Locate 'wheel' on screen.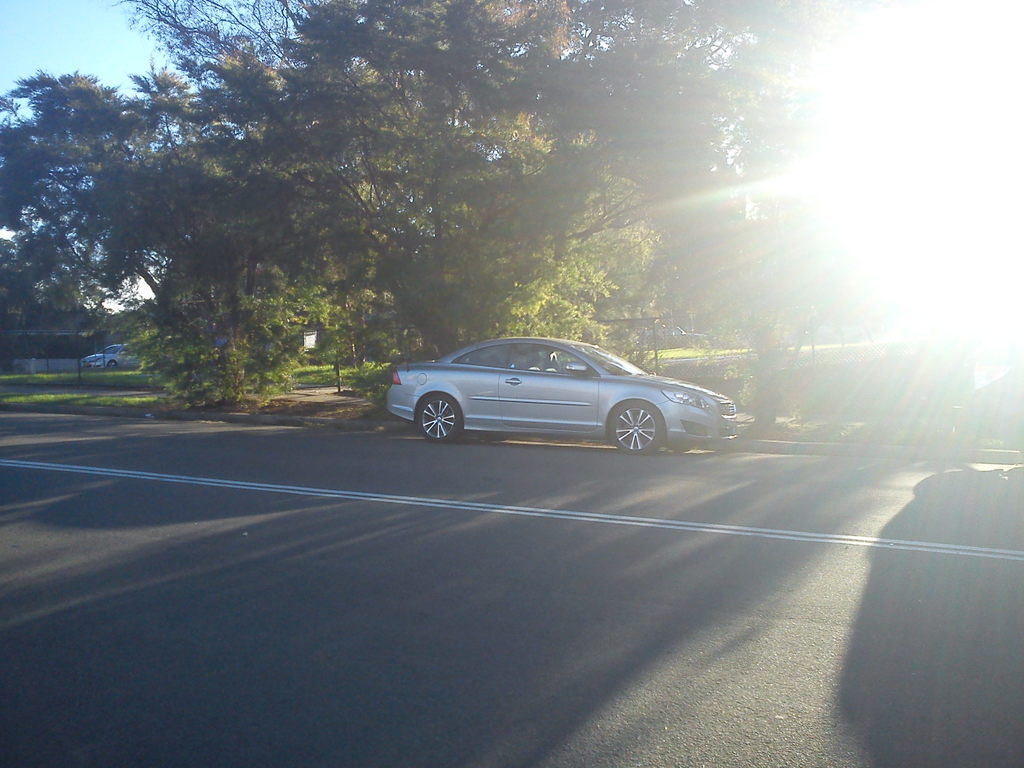
On screen at <region>613, 404, 664, 456</region>.
